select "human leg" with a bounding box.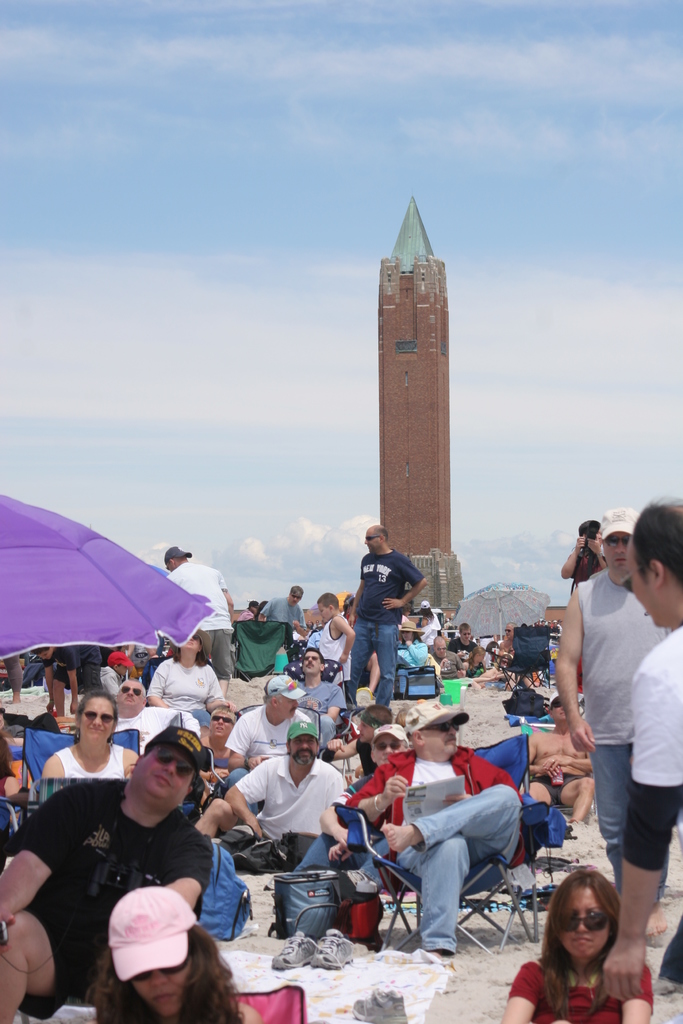
347/616/371/697.
